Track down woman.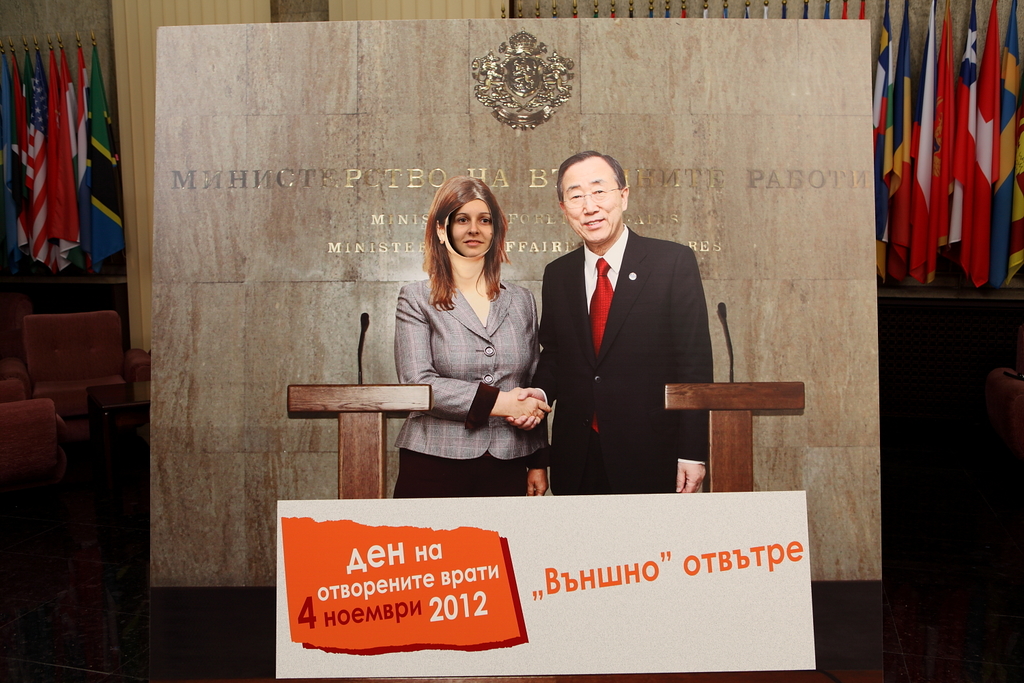
Tracked to select_region(375, 182, 545, 511).
